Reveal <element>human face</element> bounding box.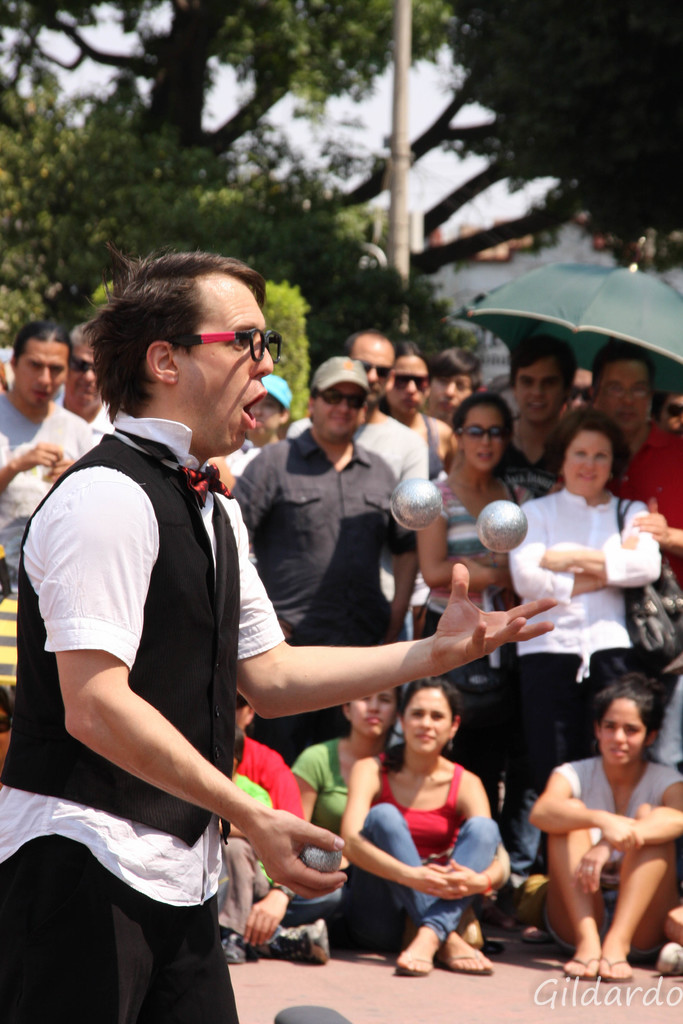
Revealed: left=404, top=689, right=446, bottom=751.
